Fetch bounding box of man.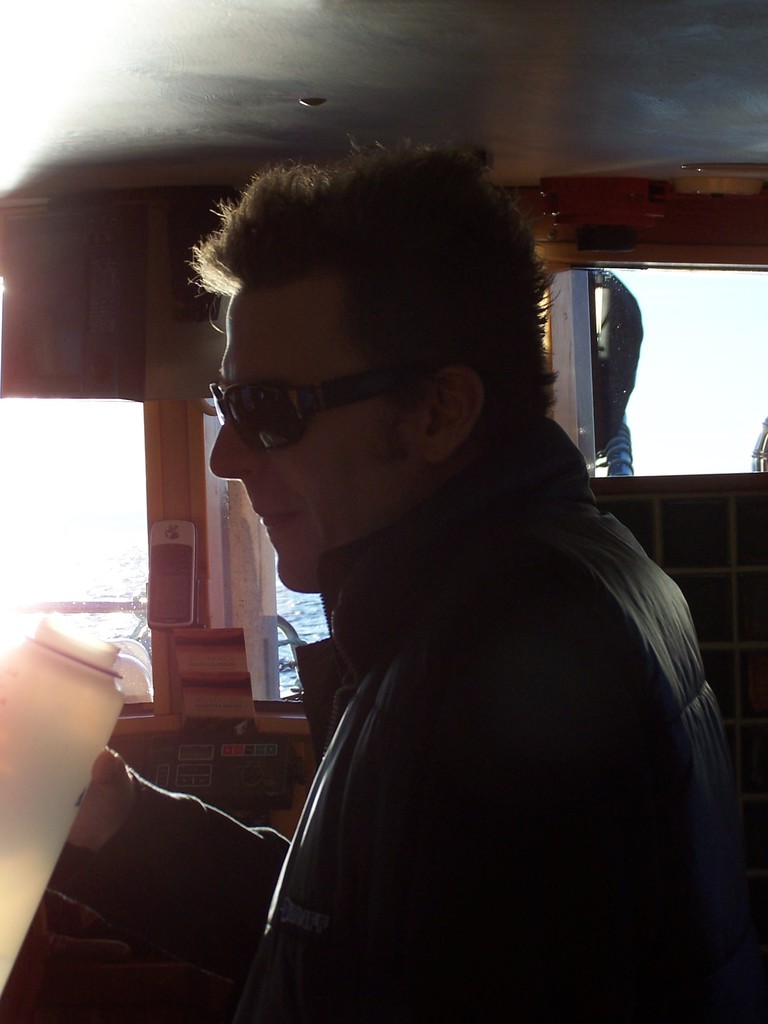
Bbox: l=93, t=168, r=728, b=1023.
